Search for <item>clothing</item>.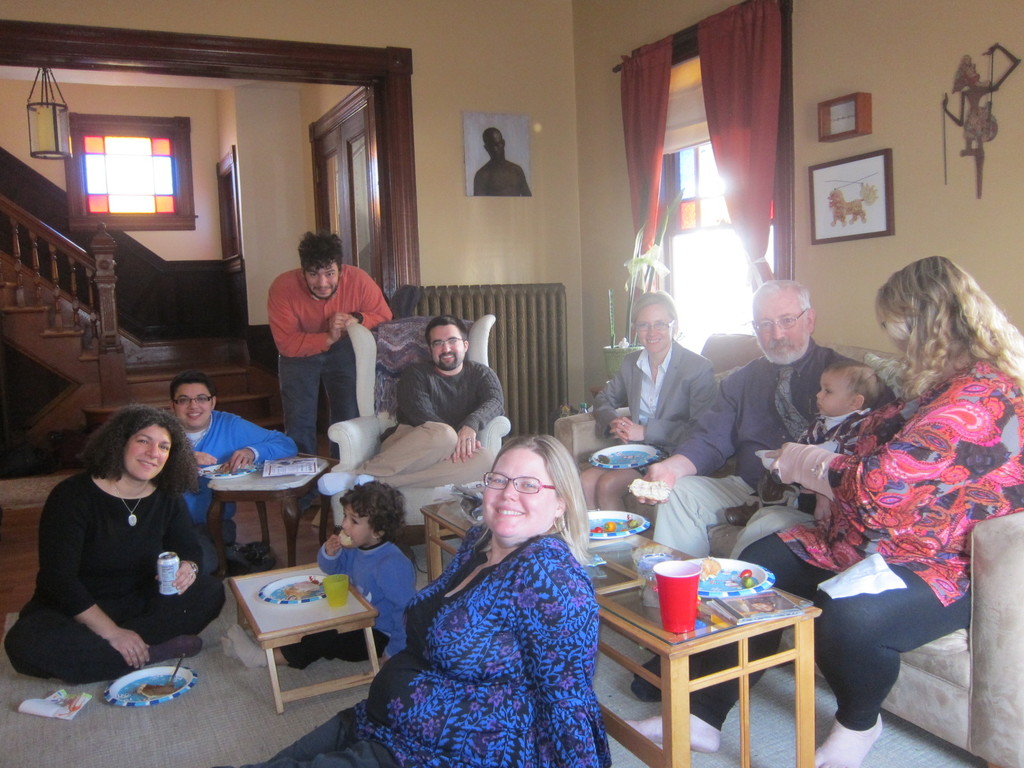
Found at (353,352,516,499).
